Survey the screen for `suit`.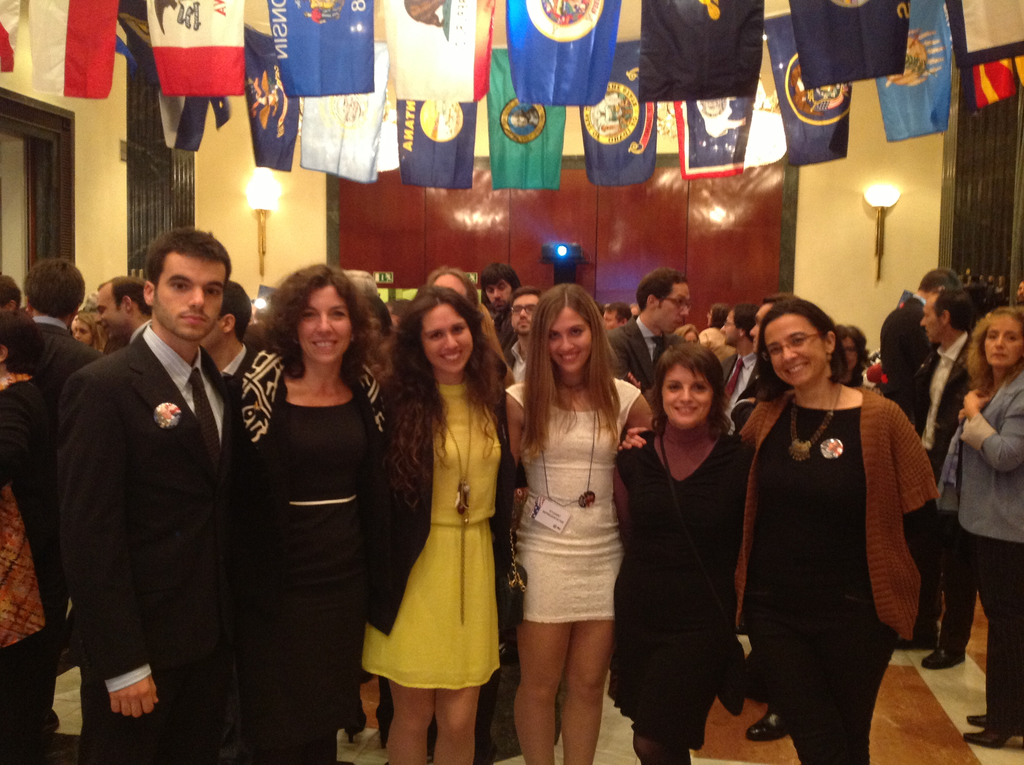
Survey found: x1=494 y1=312 x2=520 y2=361.
